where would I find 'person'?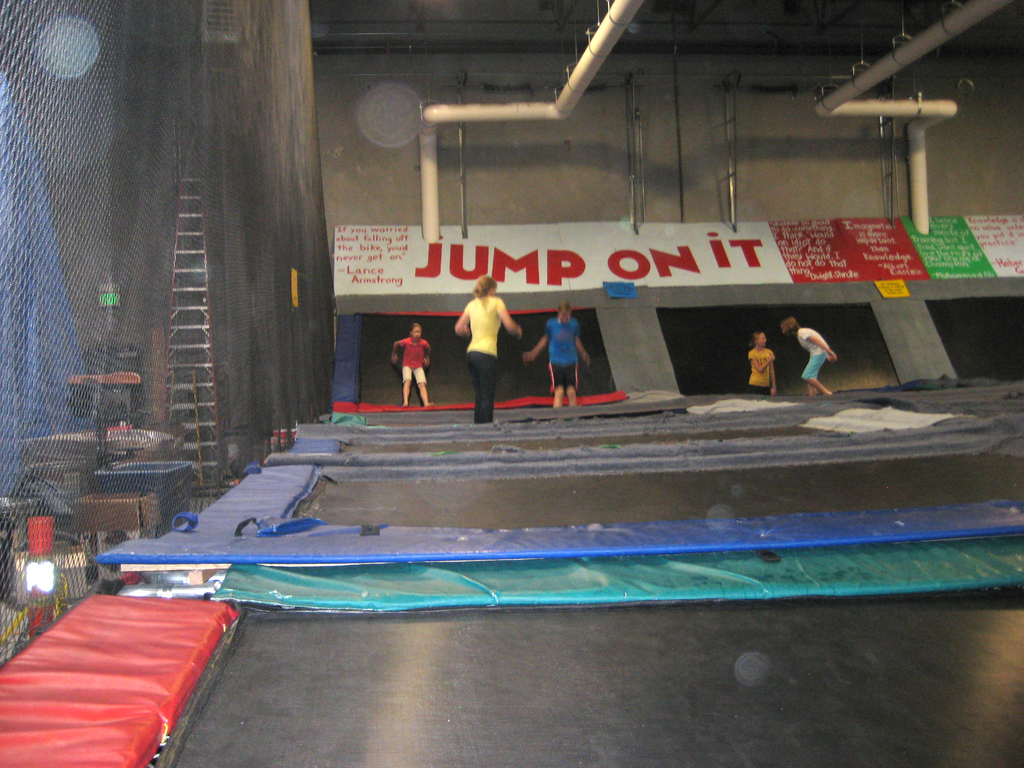
At rect(745, 331, 775, 398).
